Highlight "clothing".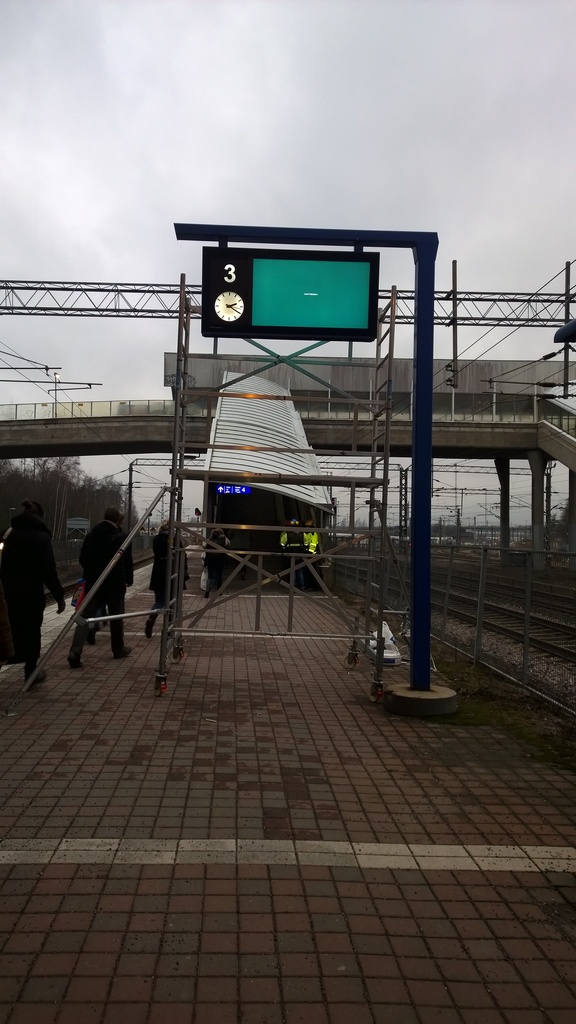
Highlighted region: 0 510 63 678.
